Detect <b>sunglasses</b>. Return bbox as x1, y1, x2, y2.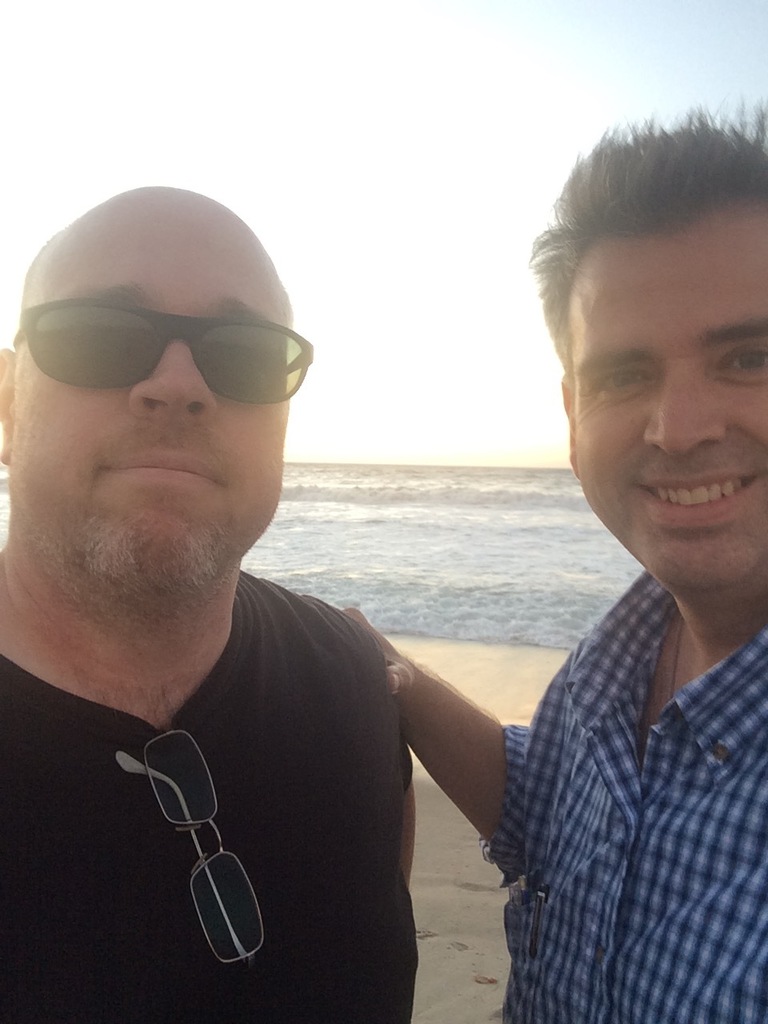
14, 295, 311, 404.
